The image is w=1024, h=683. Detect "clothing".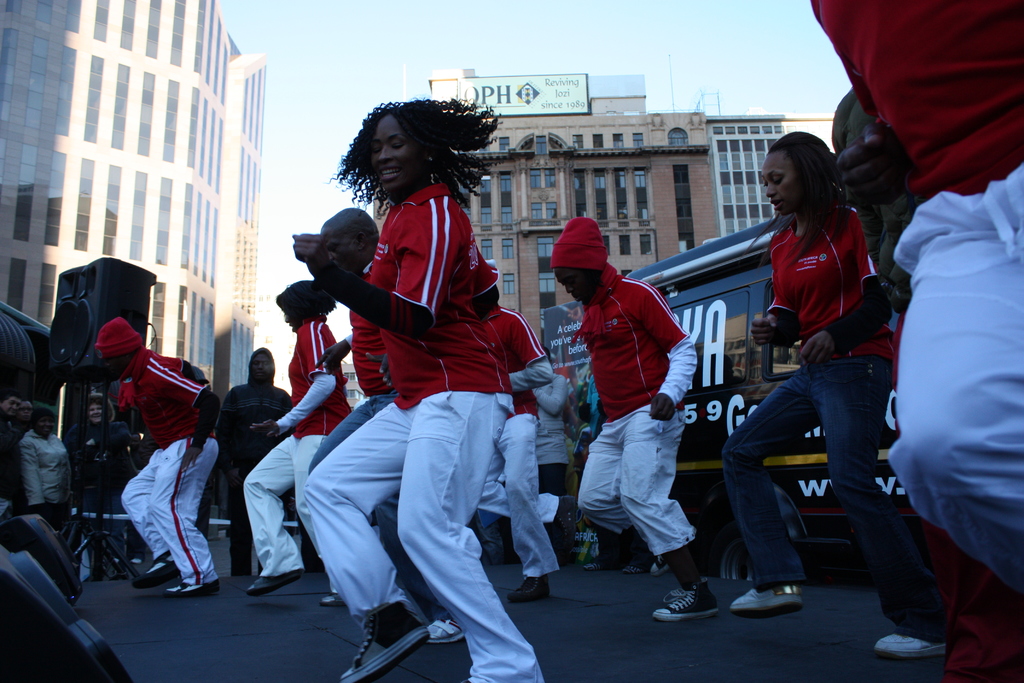
Detection: [left=301, top=185, right=547, bottom=682].
